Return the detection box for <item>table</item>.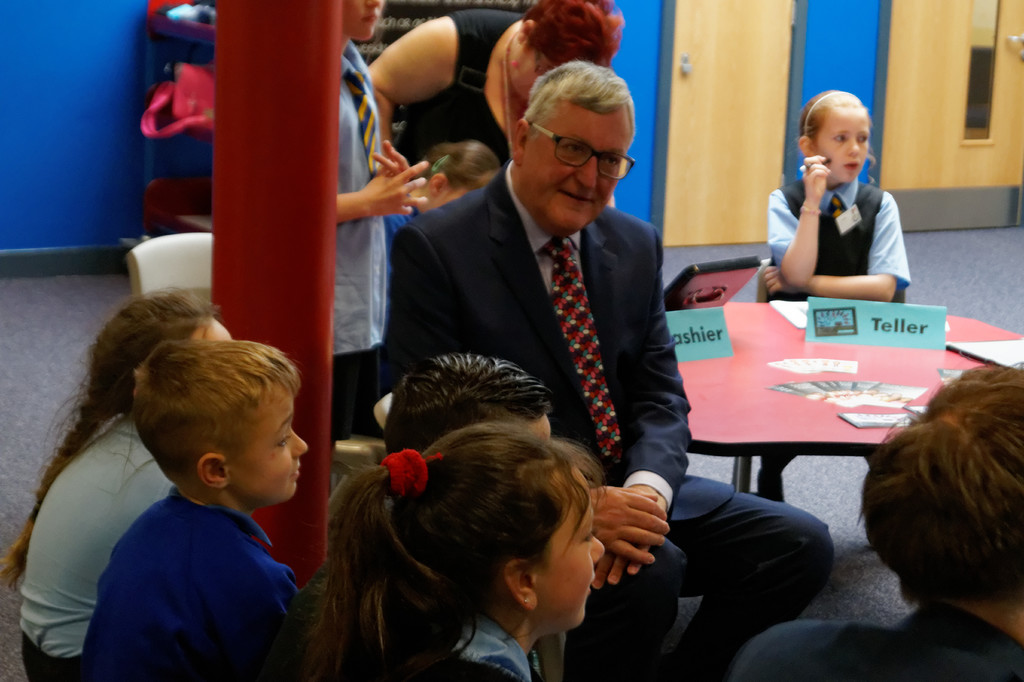
(596, 289, 961, 607).
